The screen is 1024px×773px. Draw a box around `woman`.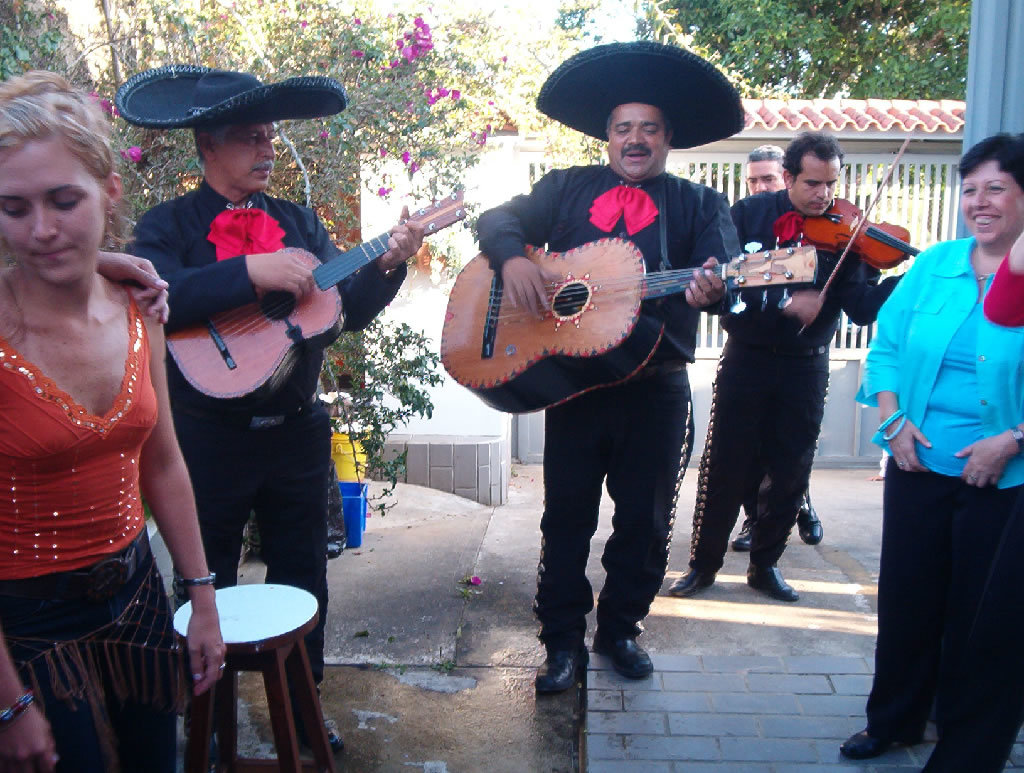
detection(835, 132, 1023, 772).
